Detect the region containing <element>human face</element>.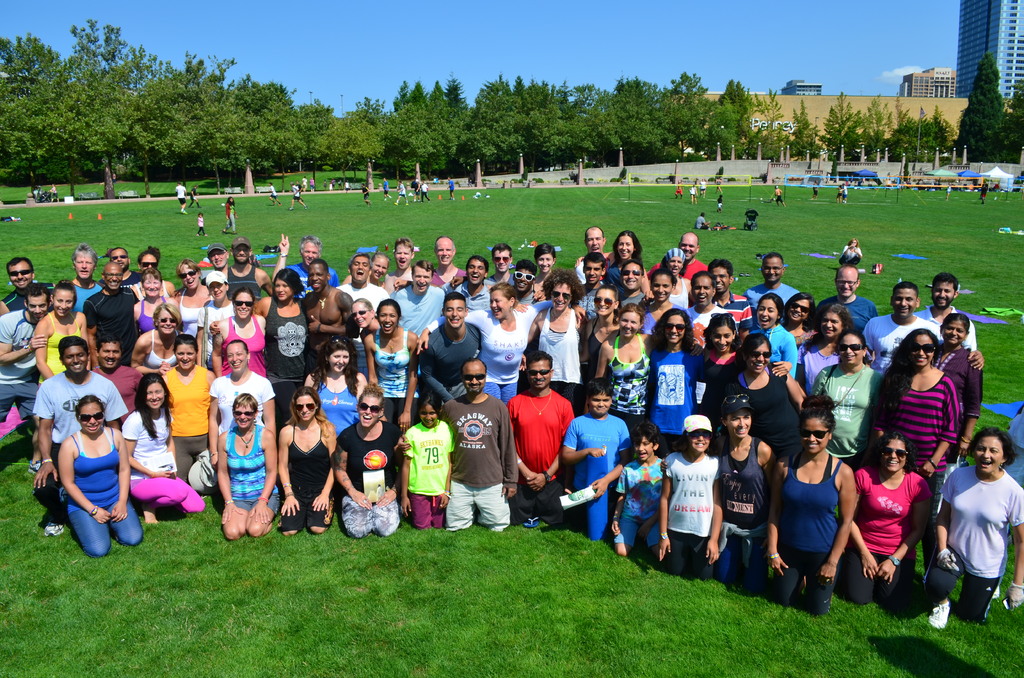
(467, 259, 486, 286).
